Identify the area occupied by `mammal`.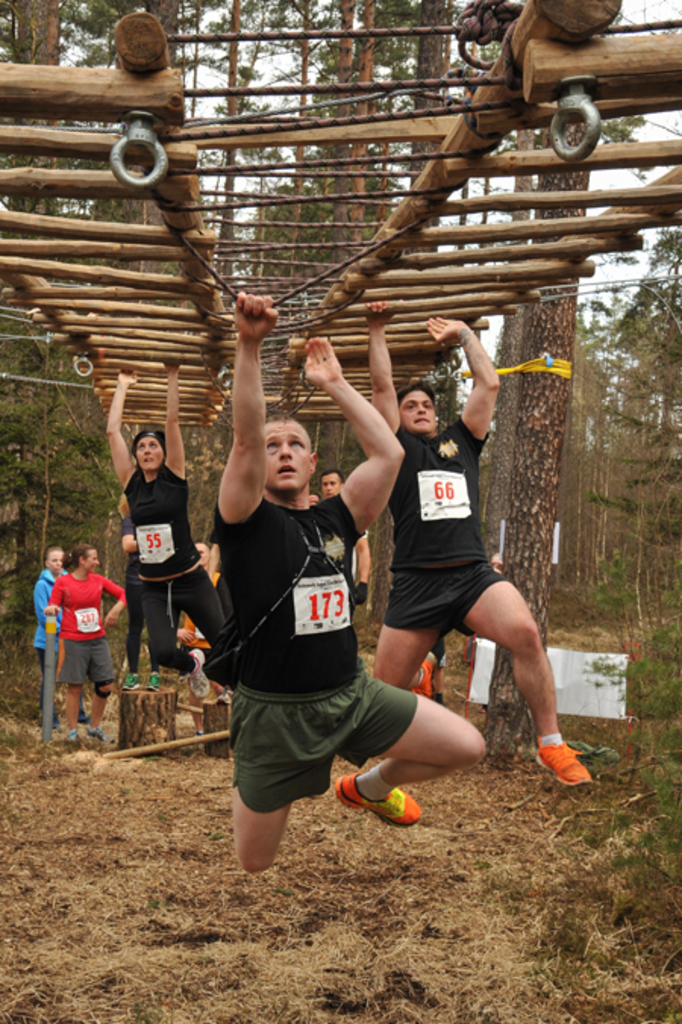
Area: Rect(206, 273, 491, 888).
